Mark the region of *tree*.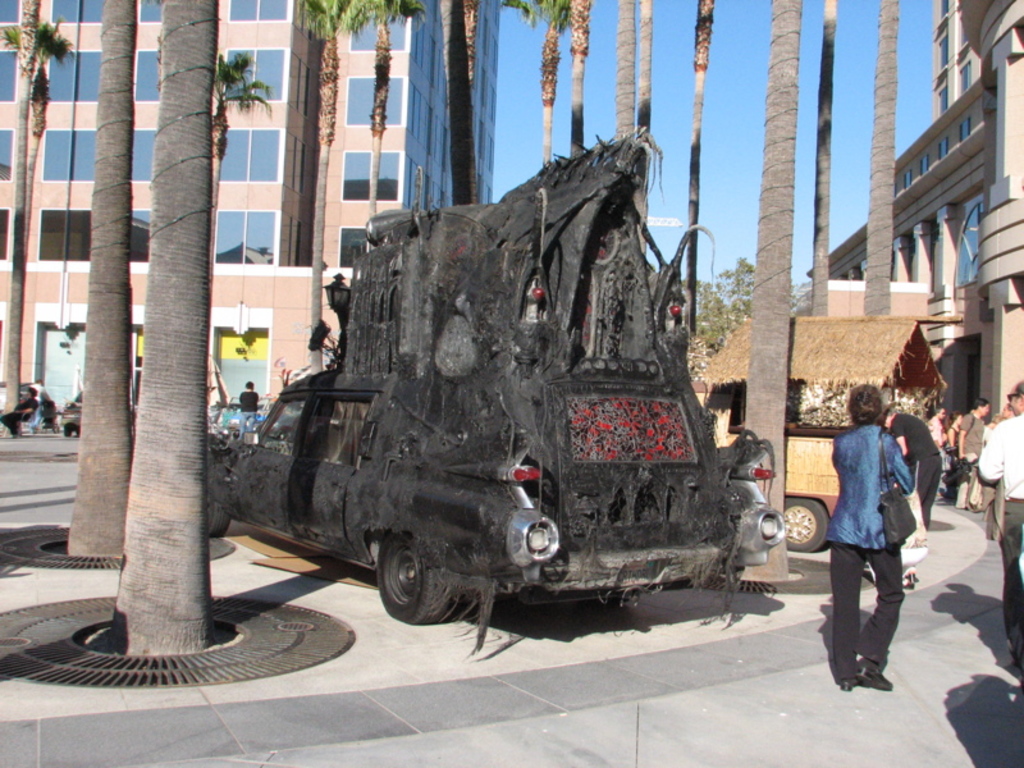
Region: box=[744, 0, 795, 579].
